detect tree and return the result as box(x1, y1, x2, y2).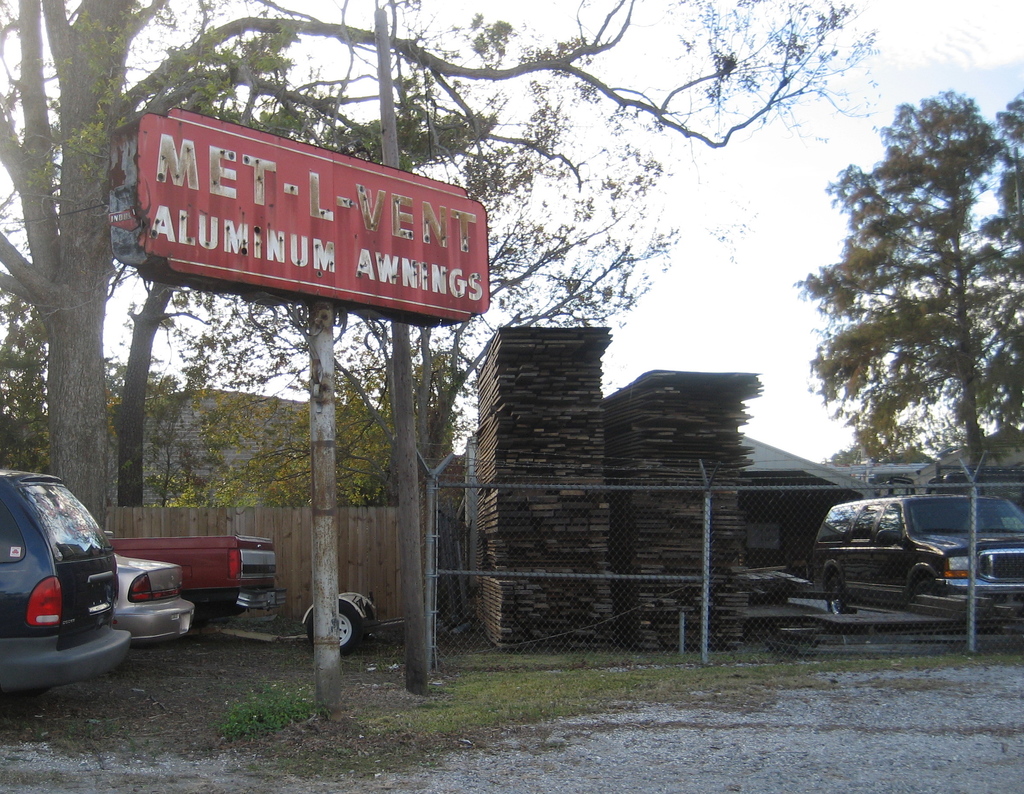
box(166, 361, 468, 513).
